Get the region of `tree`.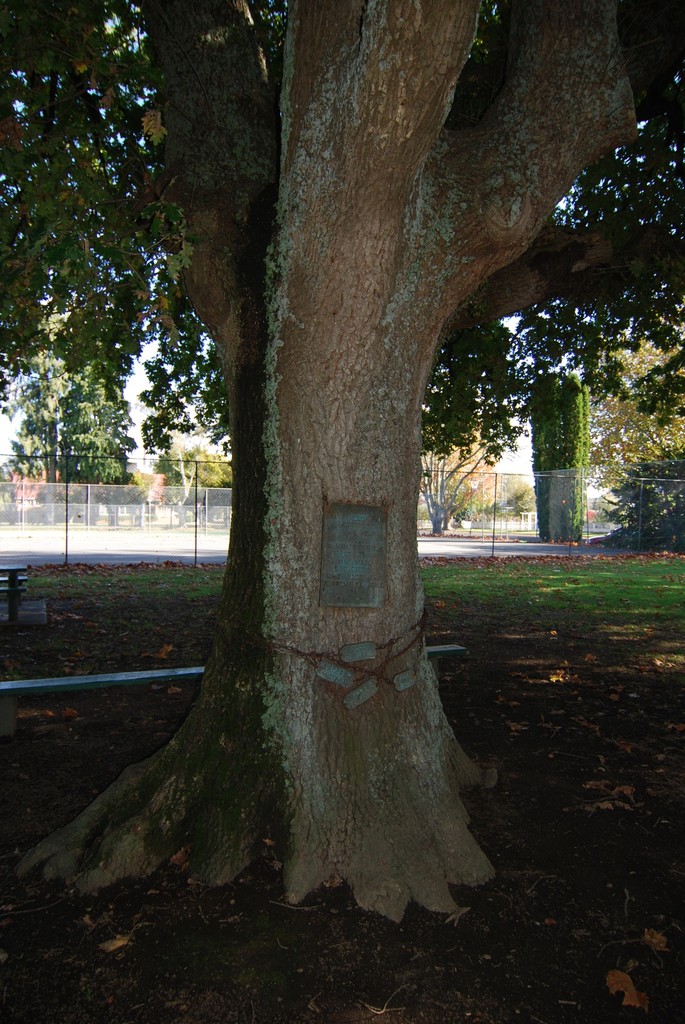
[x1=592, y1=440, x2=684, y2=548].
